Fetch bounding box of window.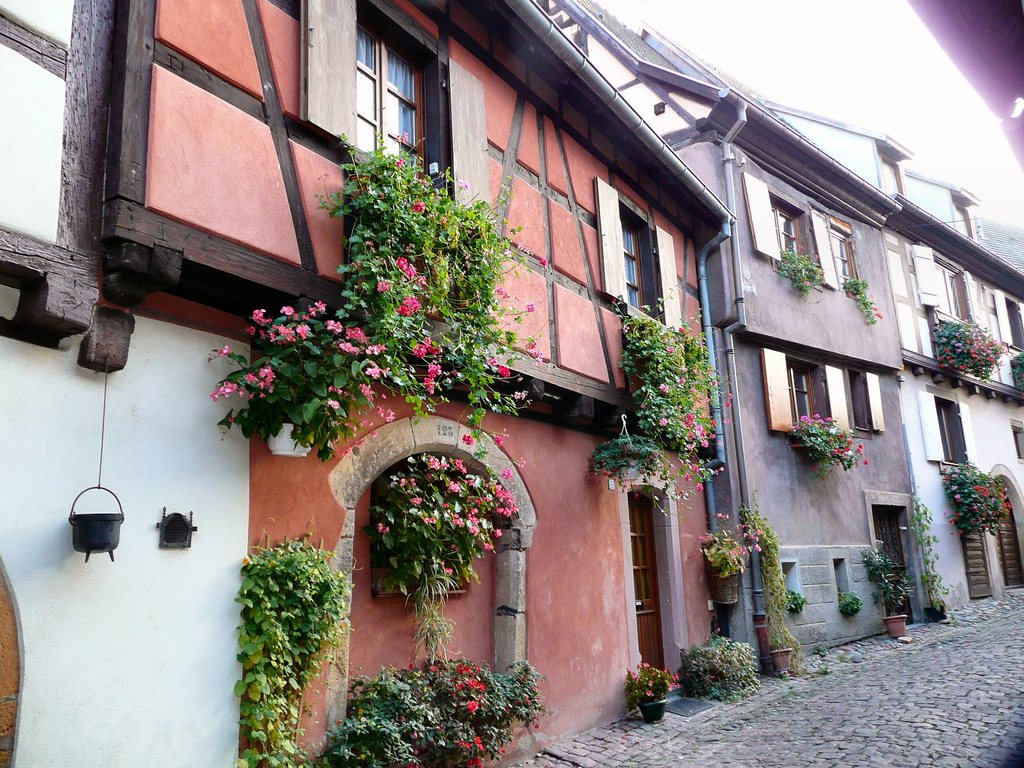
Bbox: rect(348, 0, 449, 211).
